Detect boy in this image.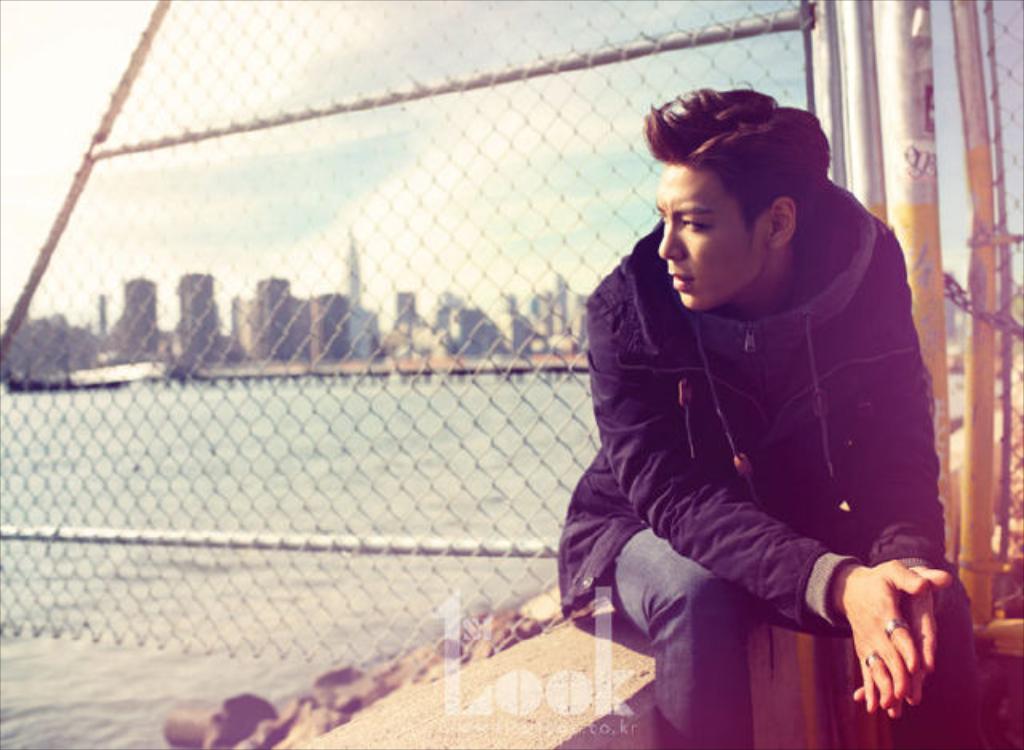
Detection: (left=555, top=85, right=984, bottom=748).
